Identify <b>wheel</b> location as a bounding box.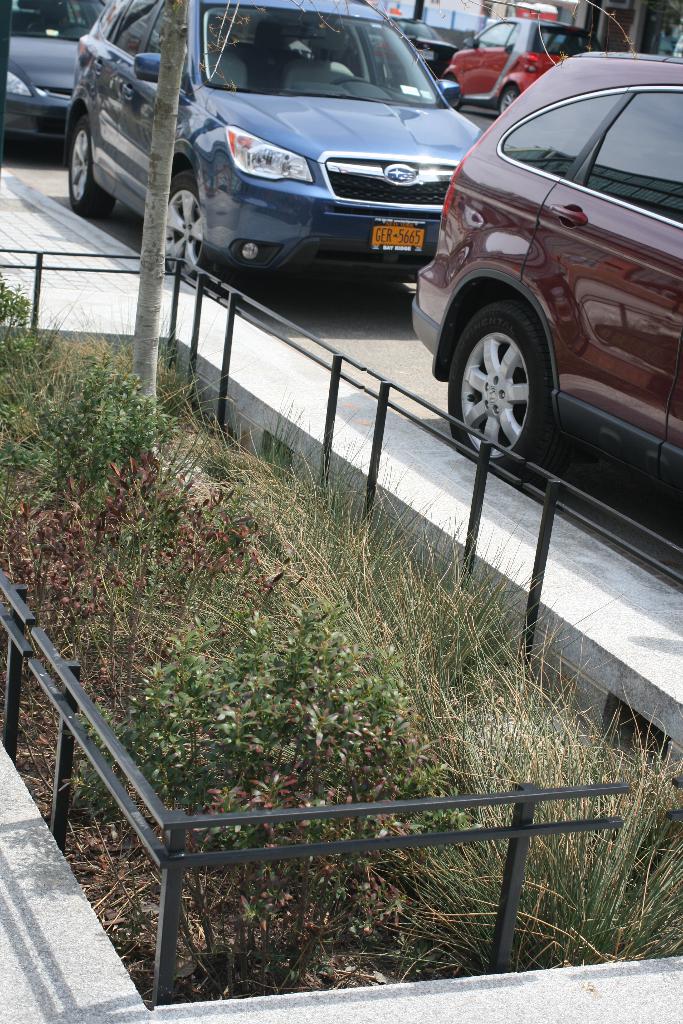
459,288,572,442.
